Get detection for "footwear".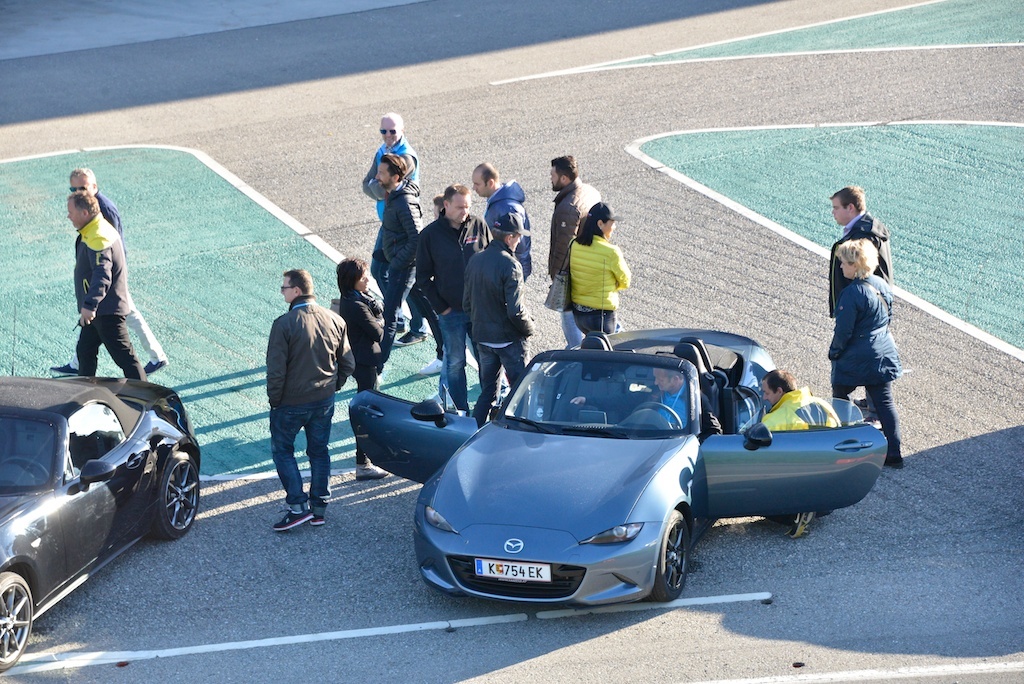
Detection: bbox=(146, 361, 172, 377).
